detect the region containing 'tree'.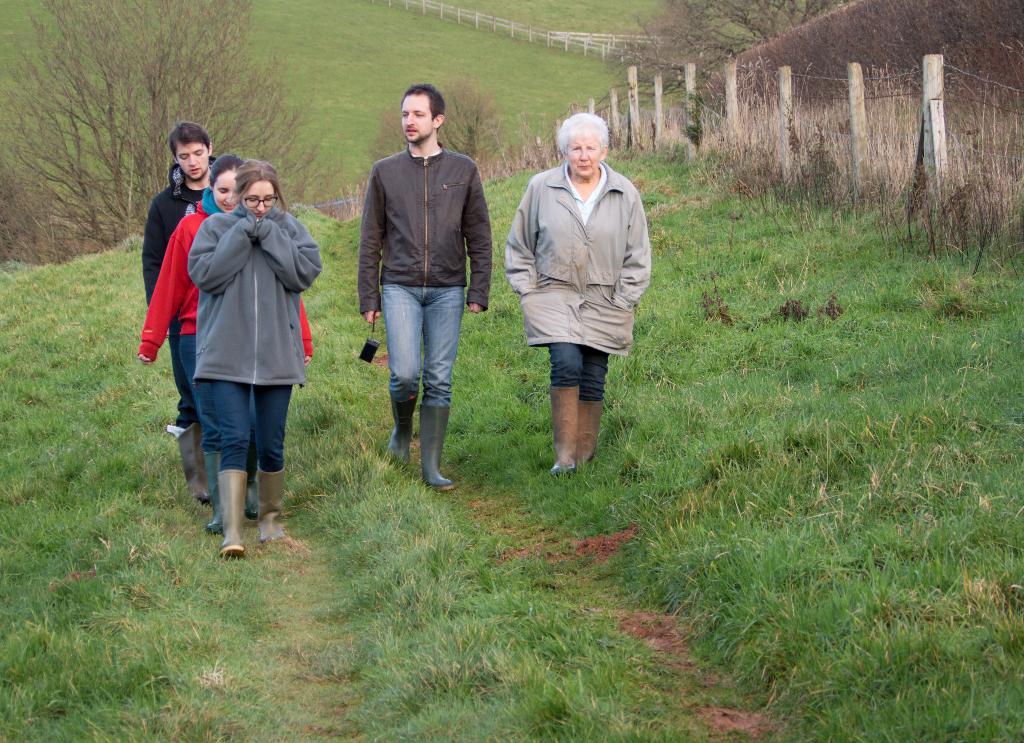
bbox=(621, 0, 845, 124).
